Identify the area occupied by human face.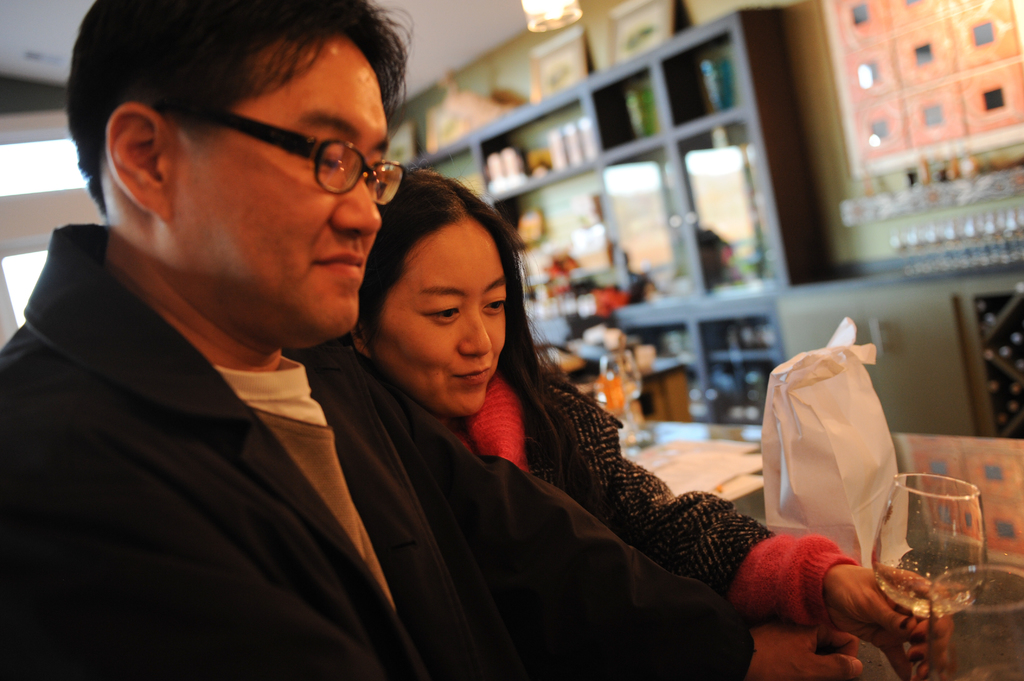
Area: {"left": 174, "top": 35, "right": 392, "bottom": 346}.
